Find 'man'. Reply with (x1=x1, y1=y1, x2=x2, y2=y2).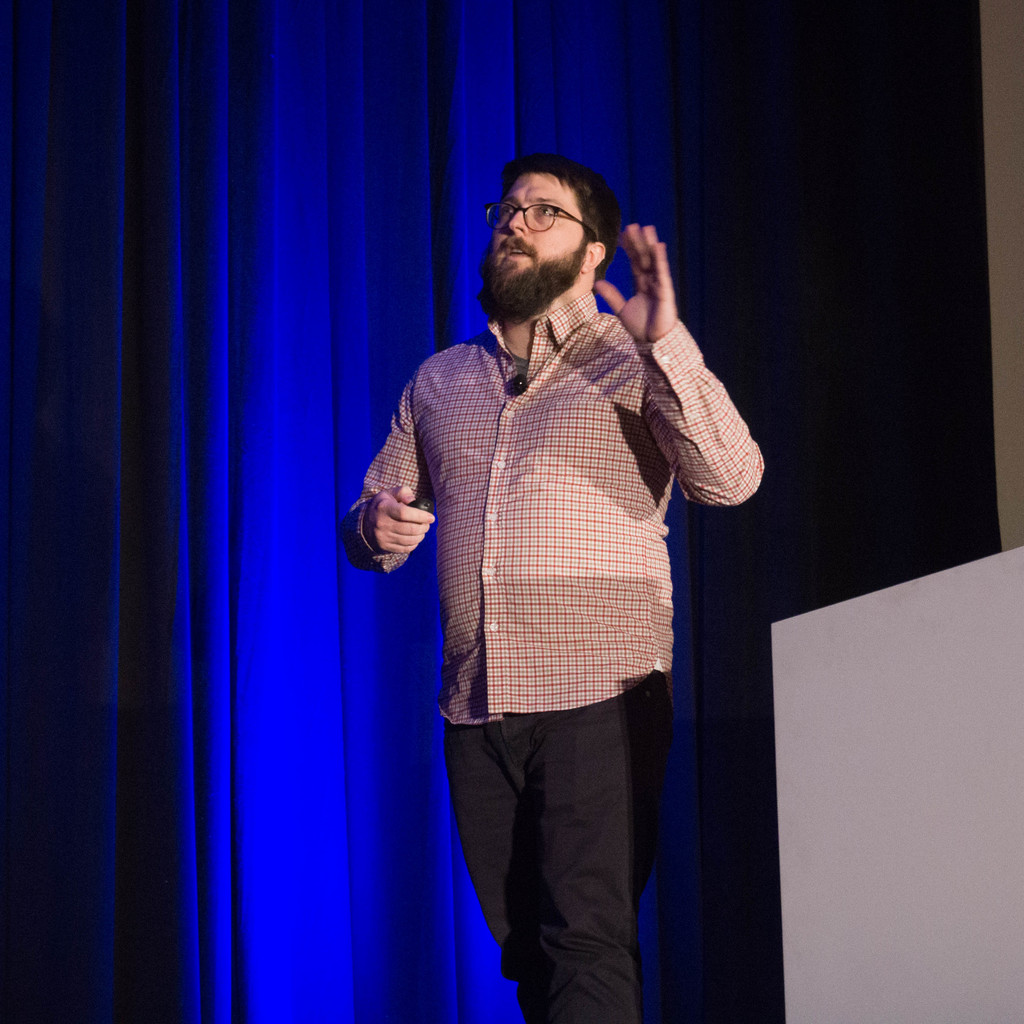
(x1=344, y1=146, x2=764, y2=1023).
